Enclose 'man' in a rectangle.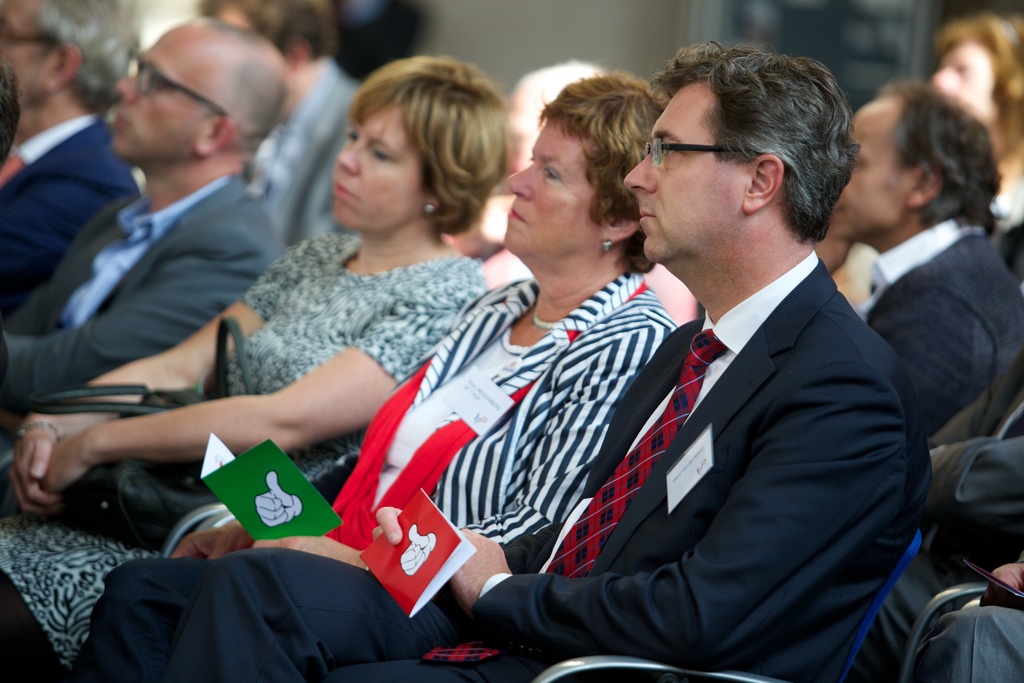
{"x1": 915, "y1": 554, "x2": 1023, "y2": 682}.
